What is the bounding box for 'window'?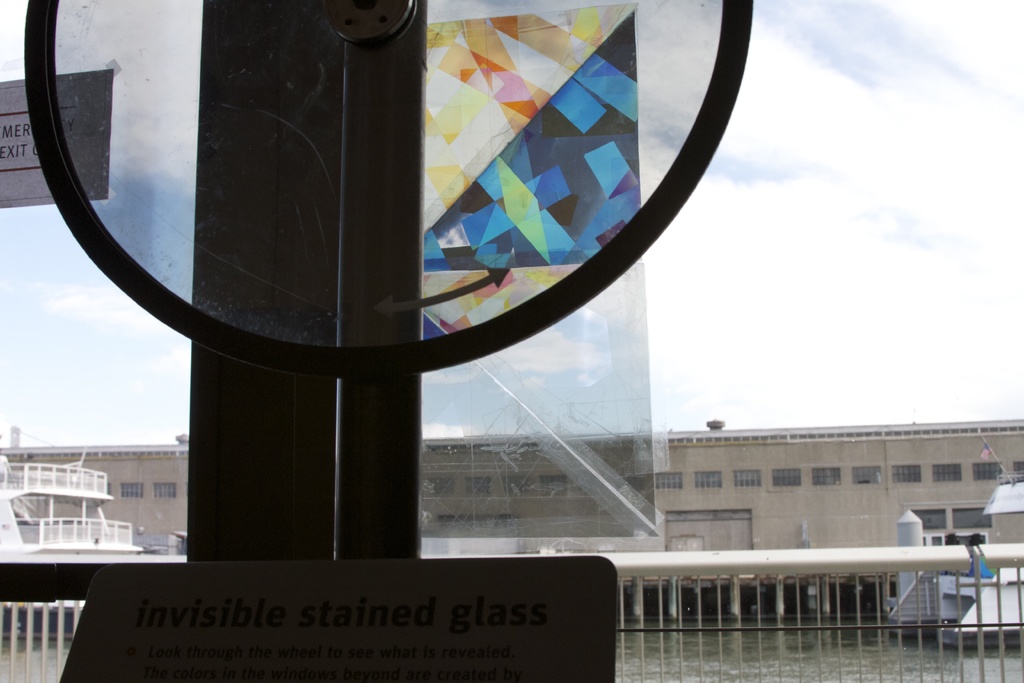
x1=693 y1=470 x2=722 y2=488.
